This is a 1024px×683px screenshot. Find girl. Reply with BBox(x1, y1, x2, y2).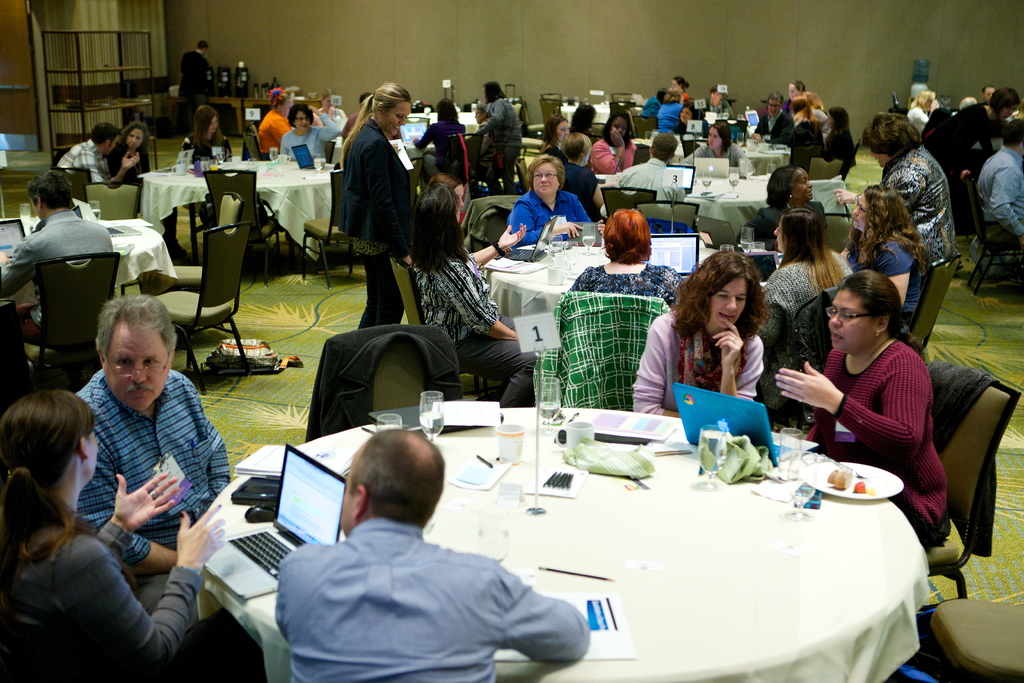
BBox(180, 104, 229, 230).
